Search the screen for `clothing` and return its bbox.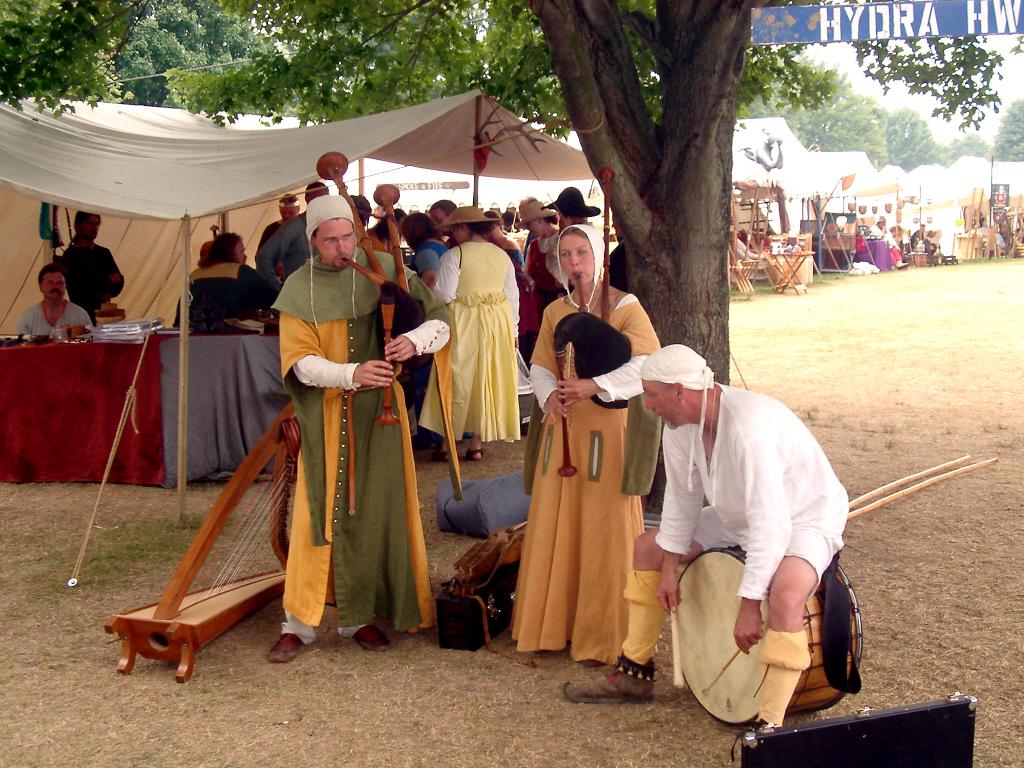
Found: (x1=275, y1=250, x2=458, y2=636).
